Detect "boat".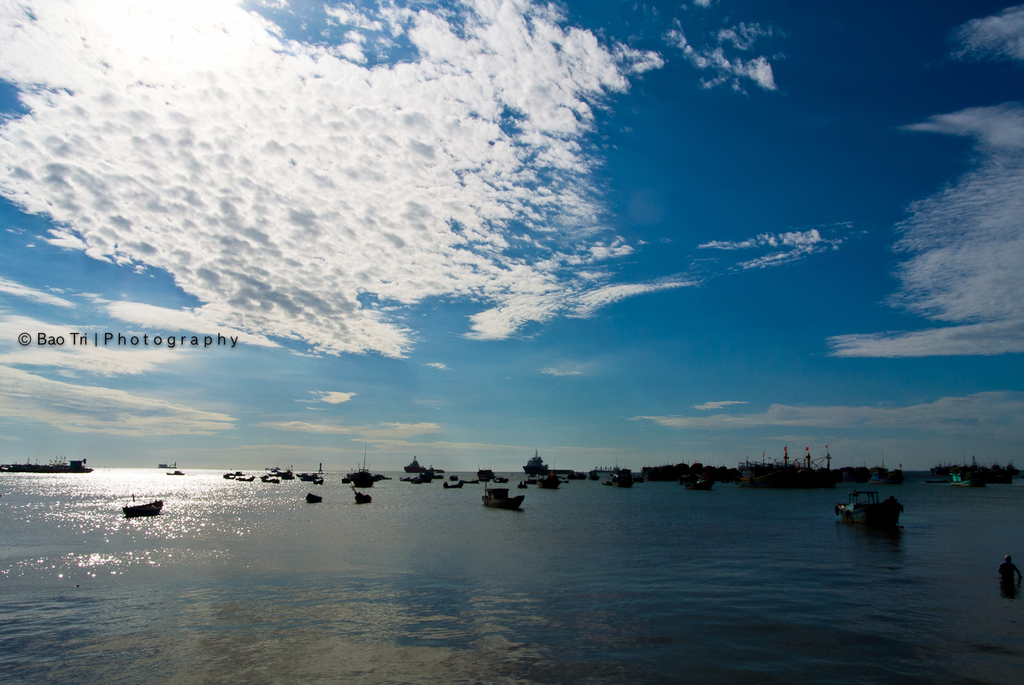
Detected at 315 476 326 483.
